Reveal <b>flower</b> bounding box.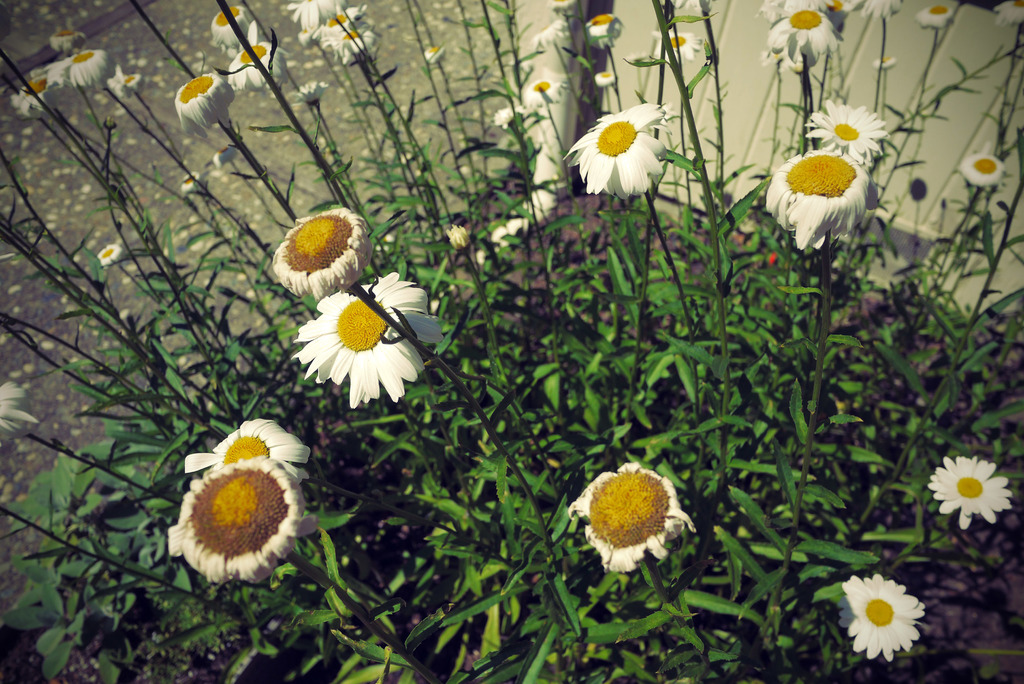
Revealed: detection(173, 72, 237, 137).
